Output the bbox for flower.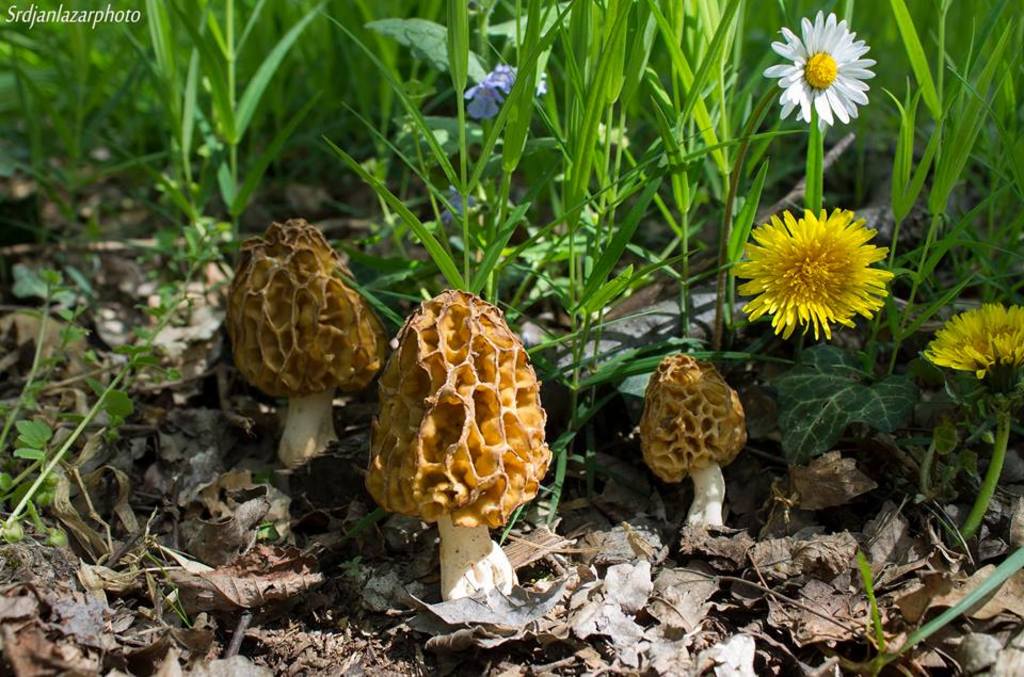
locate(928, 299, 1023, 393).
